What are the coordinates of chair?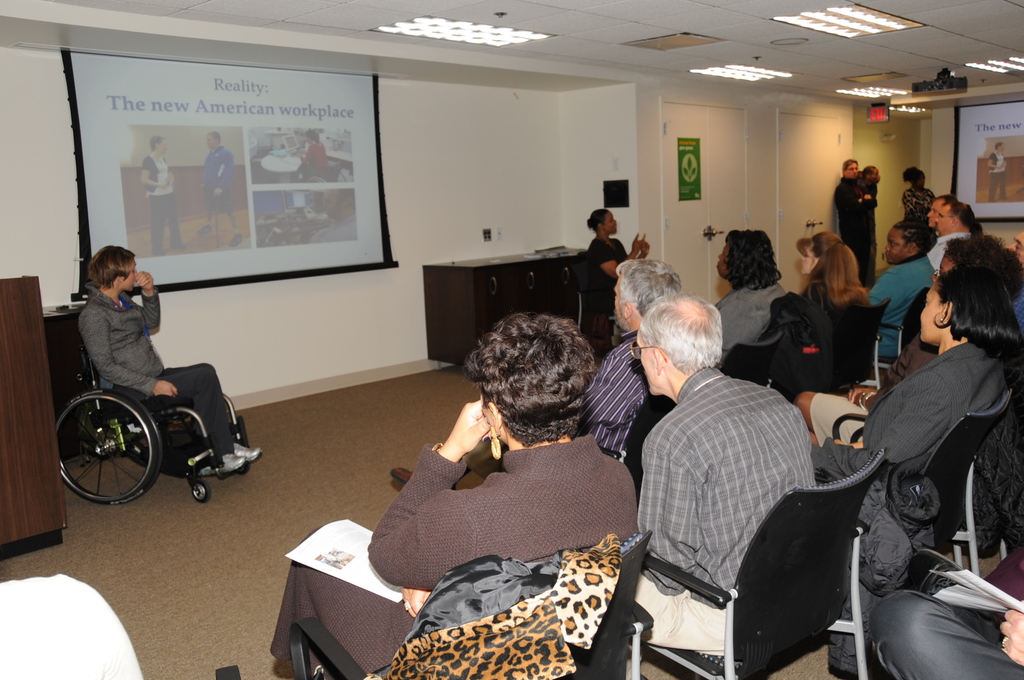
l=855, t=387, r=1012, b=613.
